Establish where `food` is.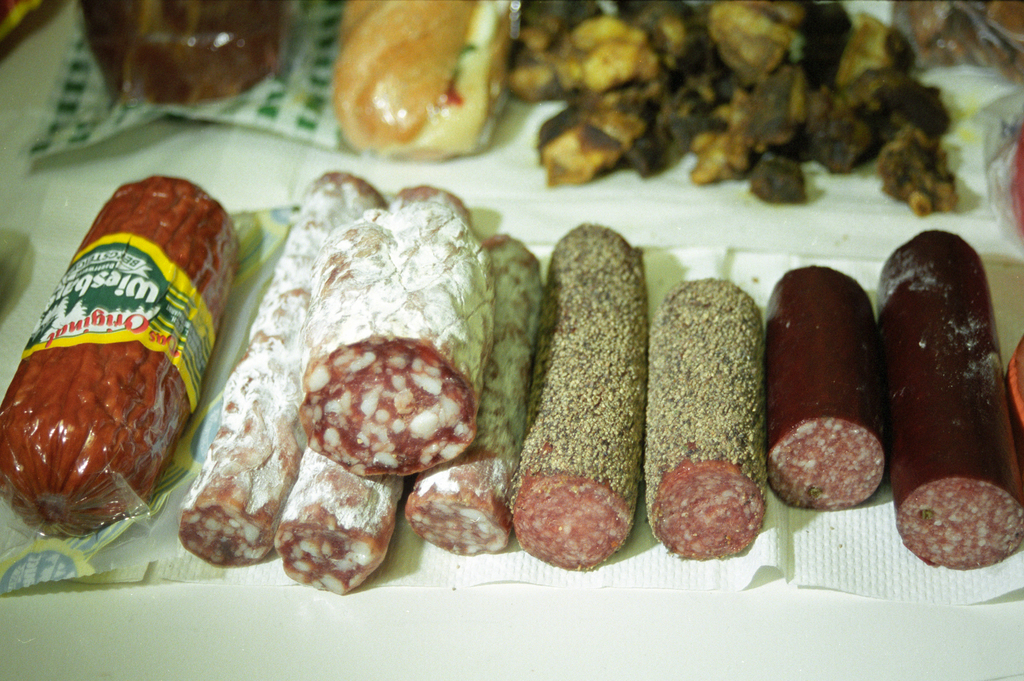
Established at detection(0, 199, 241, 540).
